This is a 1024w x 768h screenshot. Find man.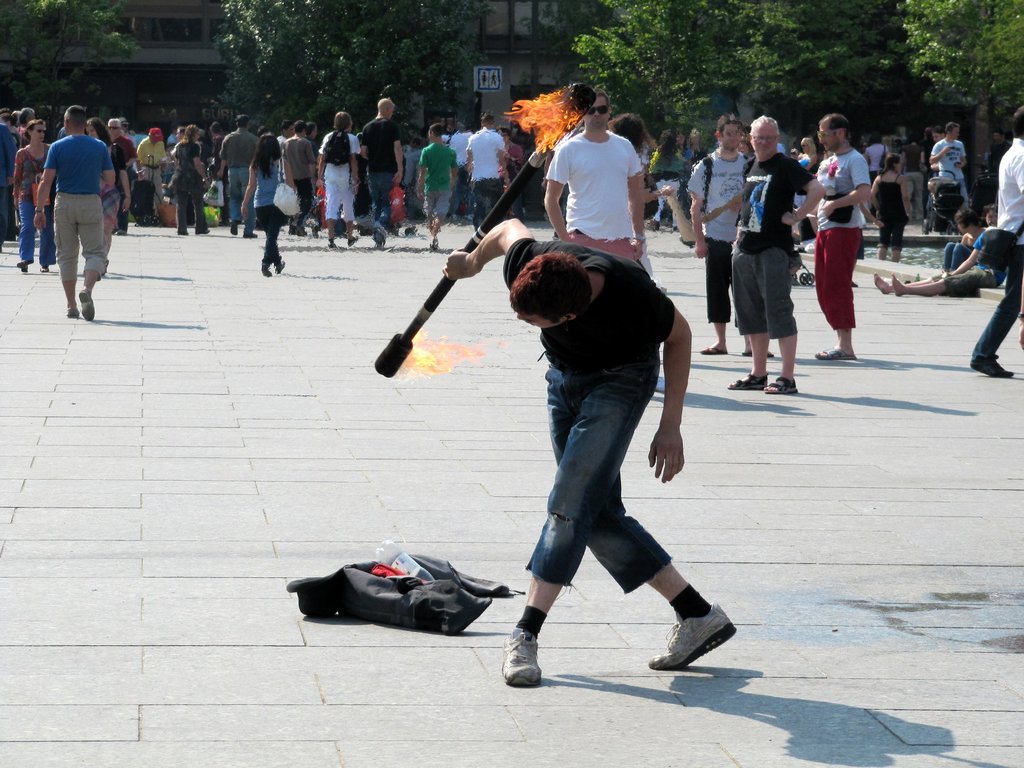
Bounding box: region(476, 213, 726, 671).
